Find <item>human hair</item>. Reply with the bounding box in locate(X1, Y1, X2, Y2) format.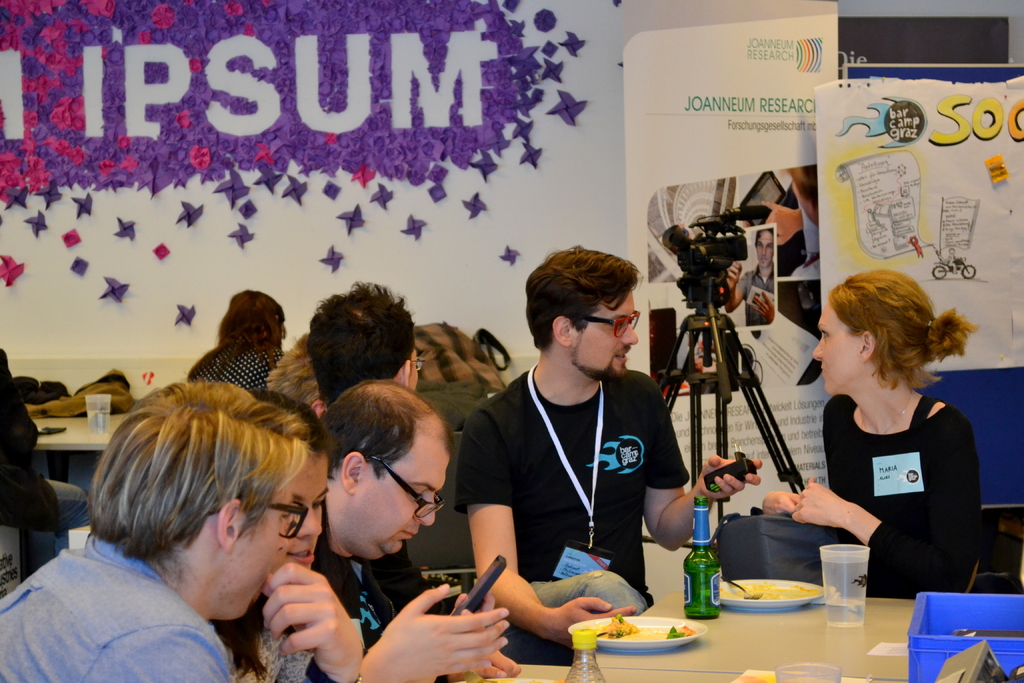
locate(254, 391, 325, 459).
